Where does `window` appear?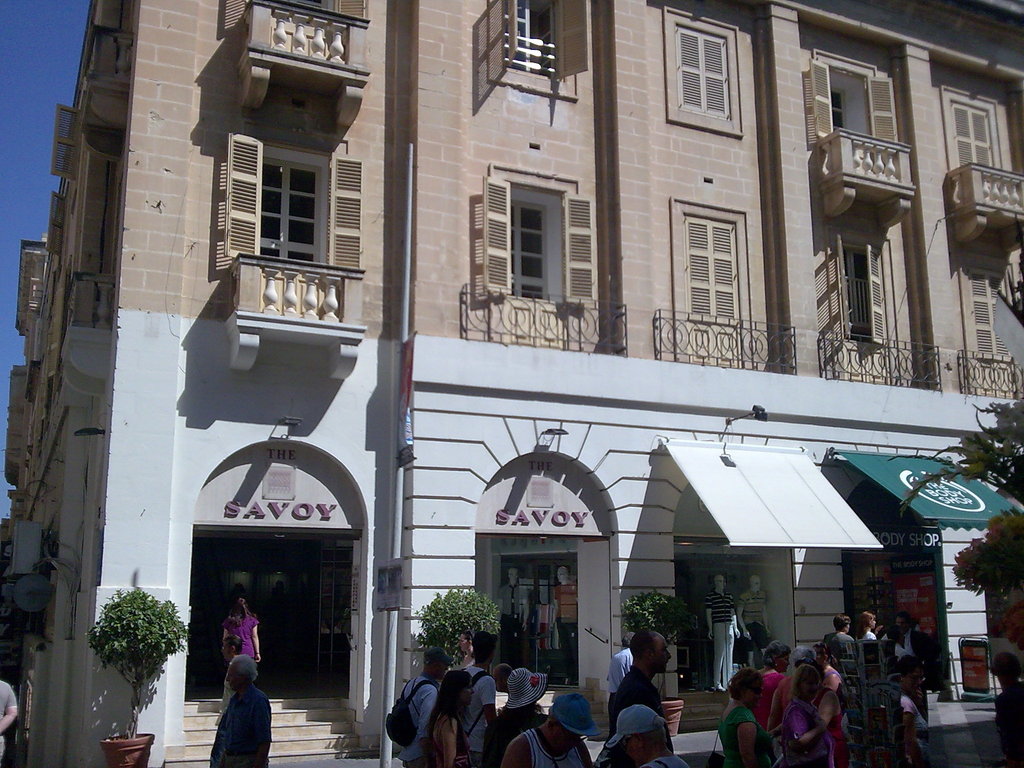
Appears at rect(51, 100, 88, 186).
